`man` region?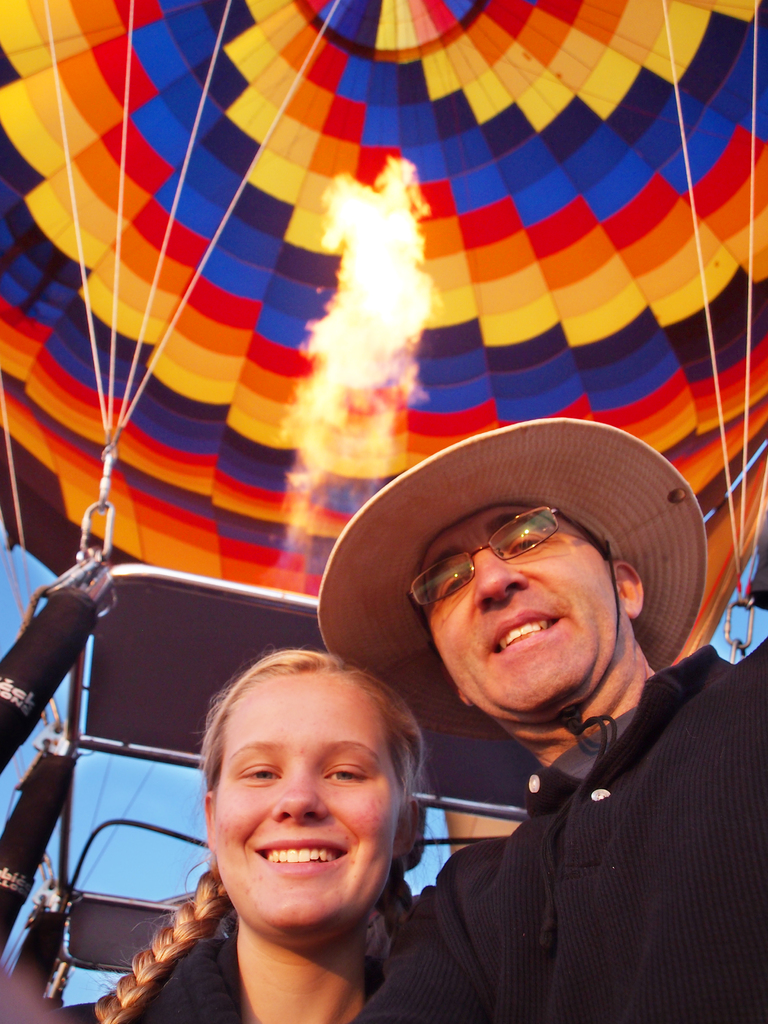
box(312, 421, 767, 1023)
